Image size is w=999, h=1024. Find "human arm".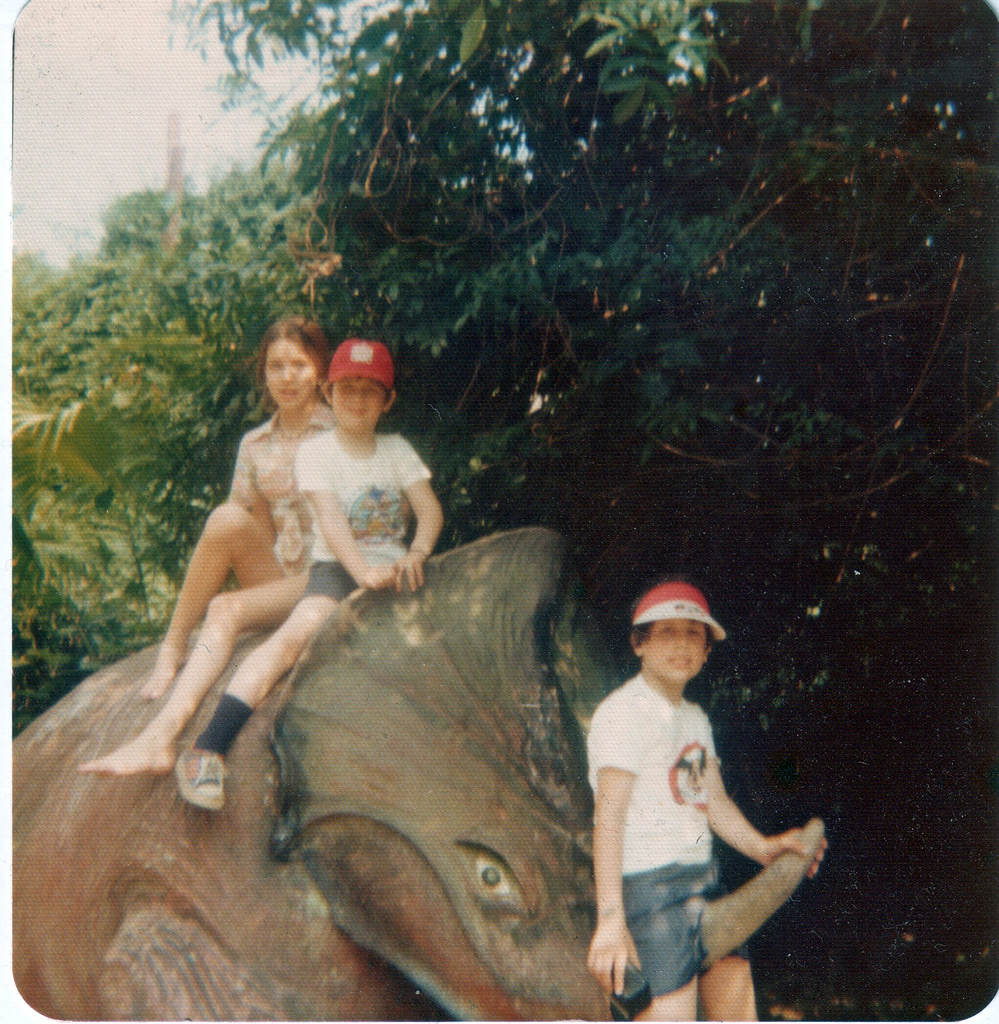
705/708/831/883.
